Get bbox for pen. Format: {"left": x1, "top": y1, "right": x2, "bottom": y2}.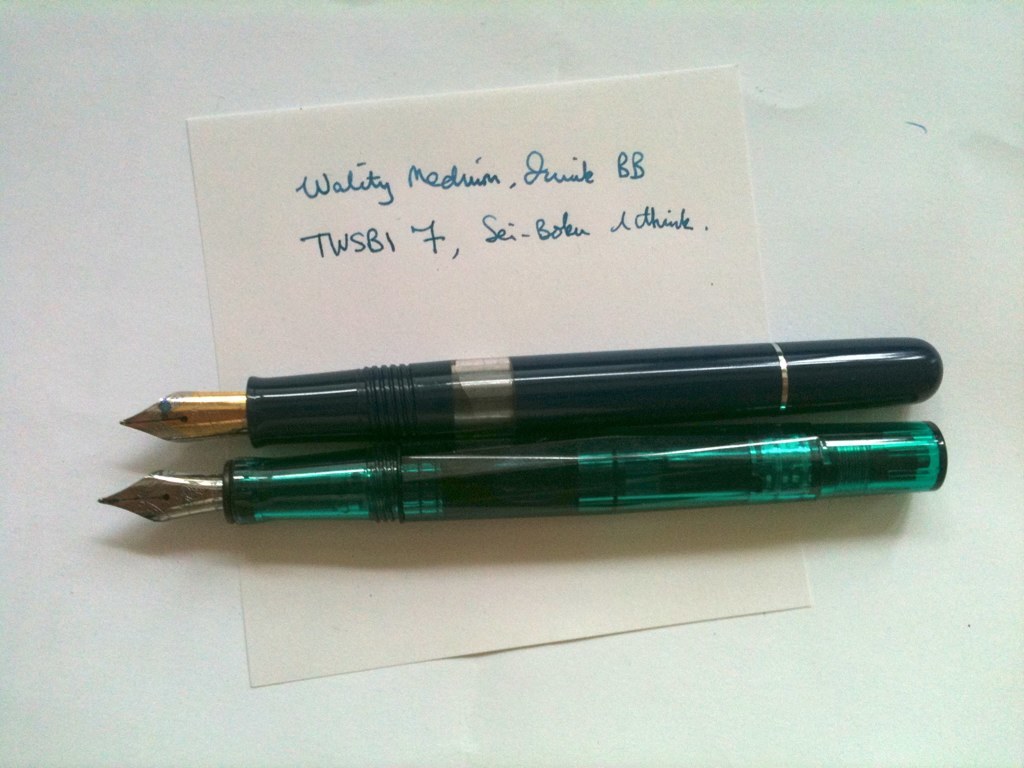
{"left": 95, "top": 447, "right": 943, "bottom": 528}.
